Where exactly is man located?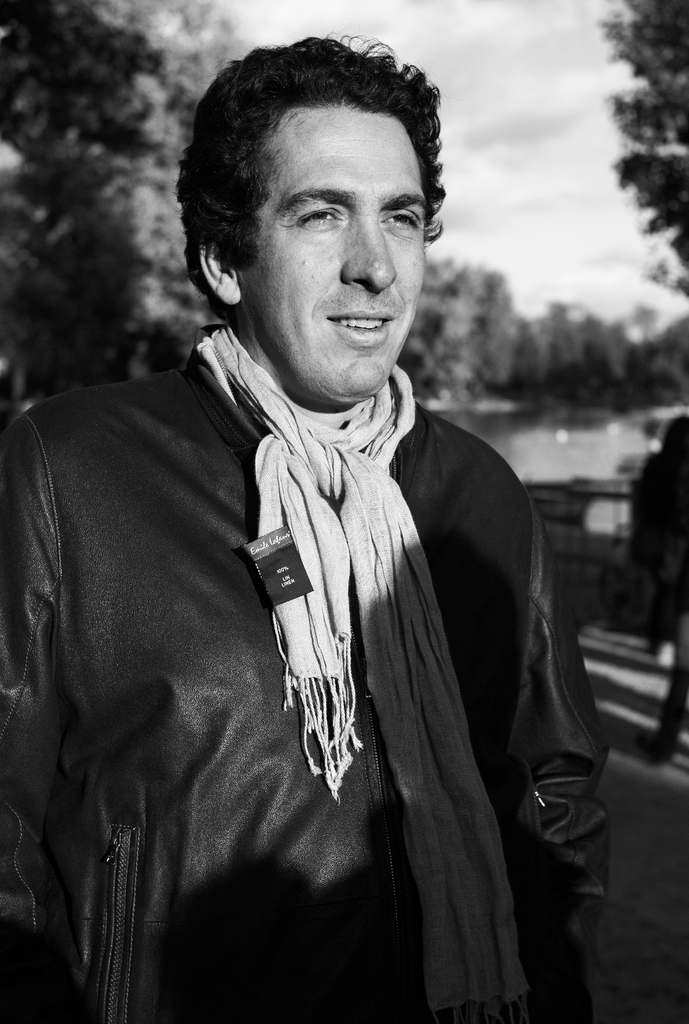
Its bounding box is locate(14, 49, 619, 991).
